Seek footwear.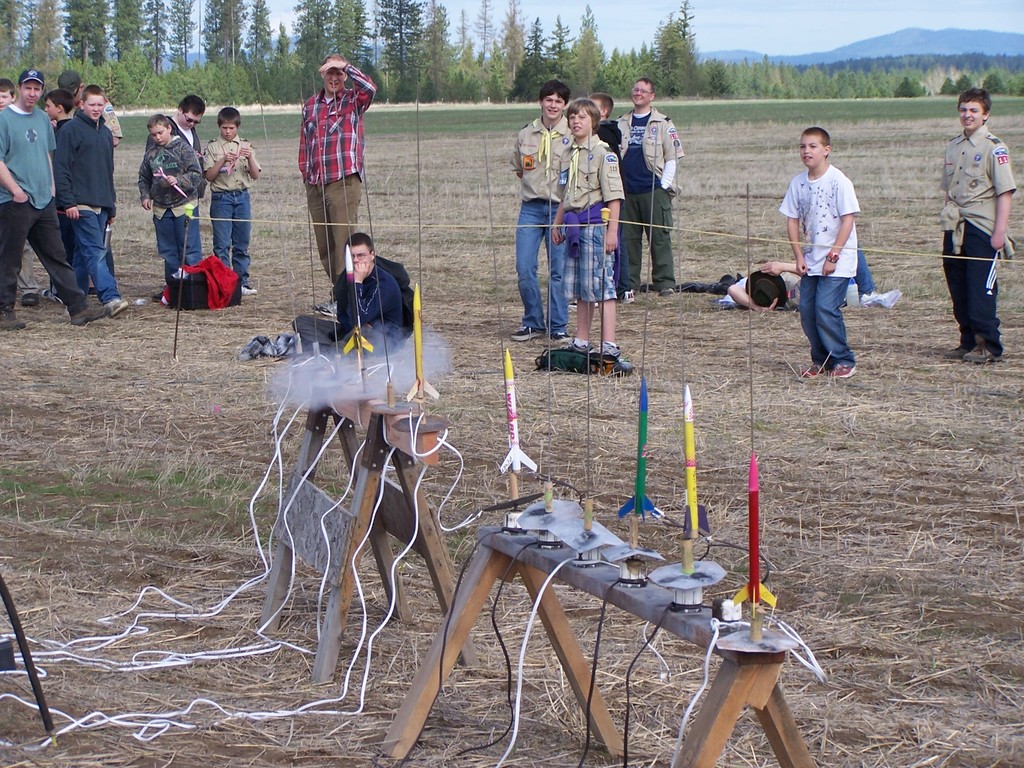
{"x1": 604, "y1": 348, "x2": 632, "y2": 373}.
